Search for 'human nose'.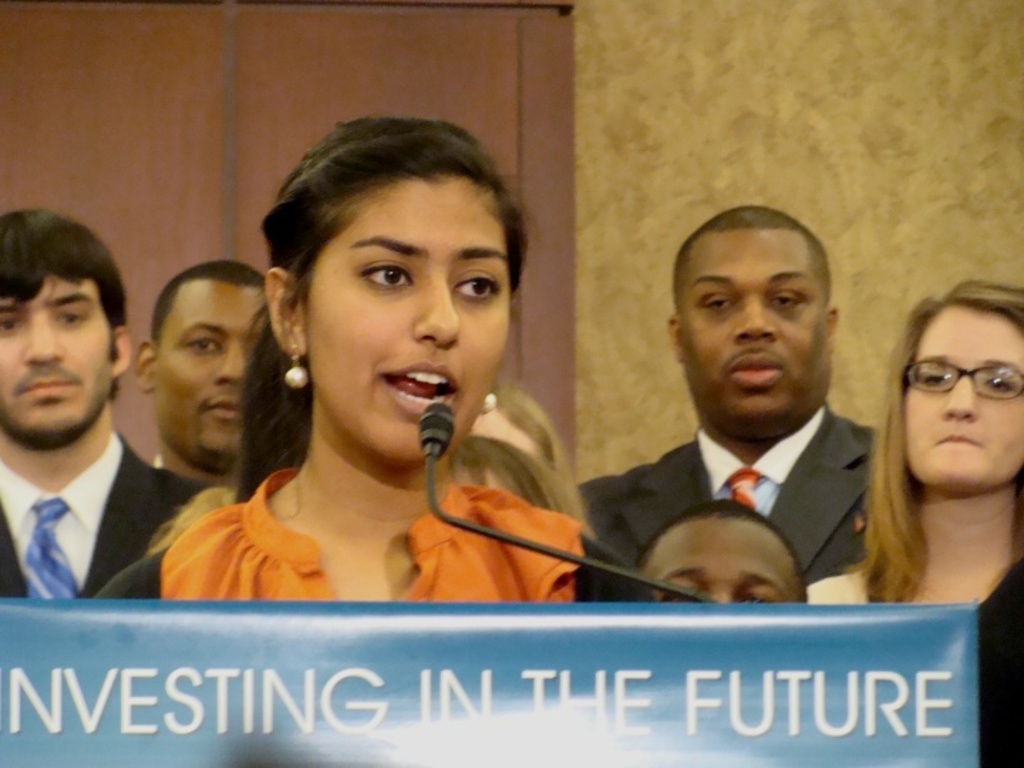
Found at region(210, 337, 246, 383).
